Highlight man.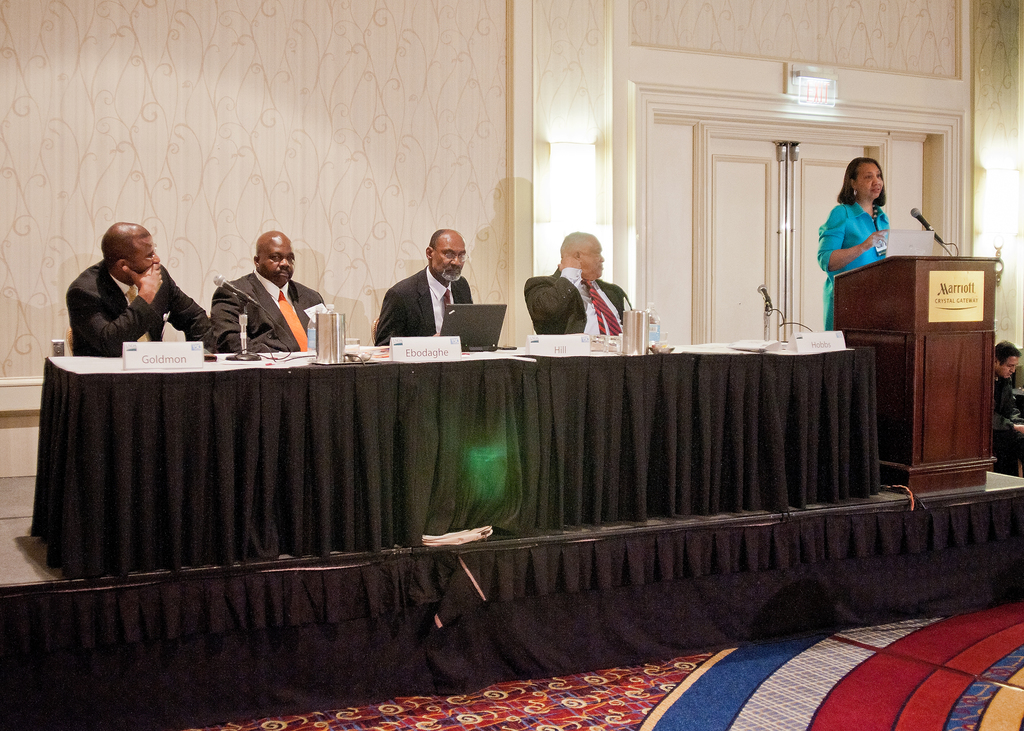
Highlighted region: [left=67, top=224, right=216, bottom=357].
